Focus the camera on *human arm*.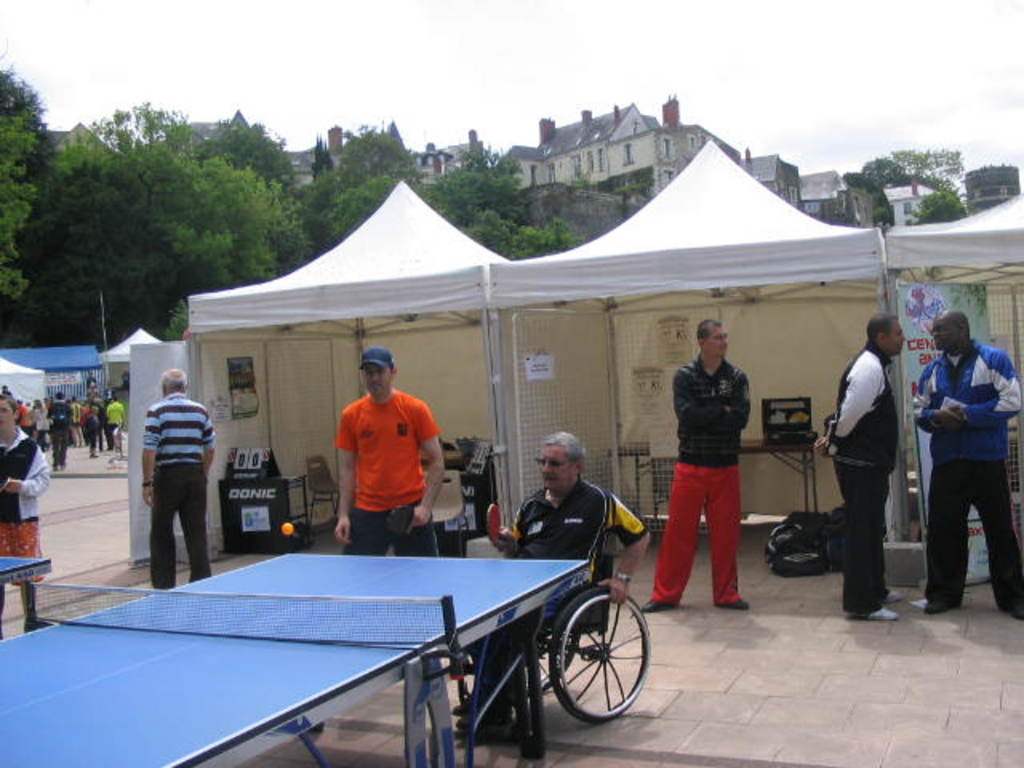
Focus region: crop(331, 411, 354, 550).
